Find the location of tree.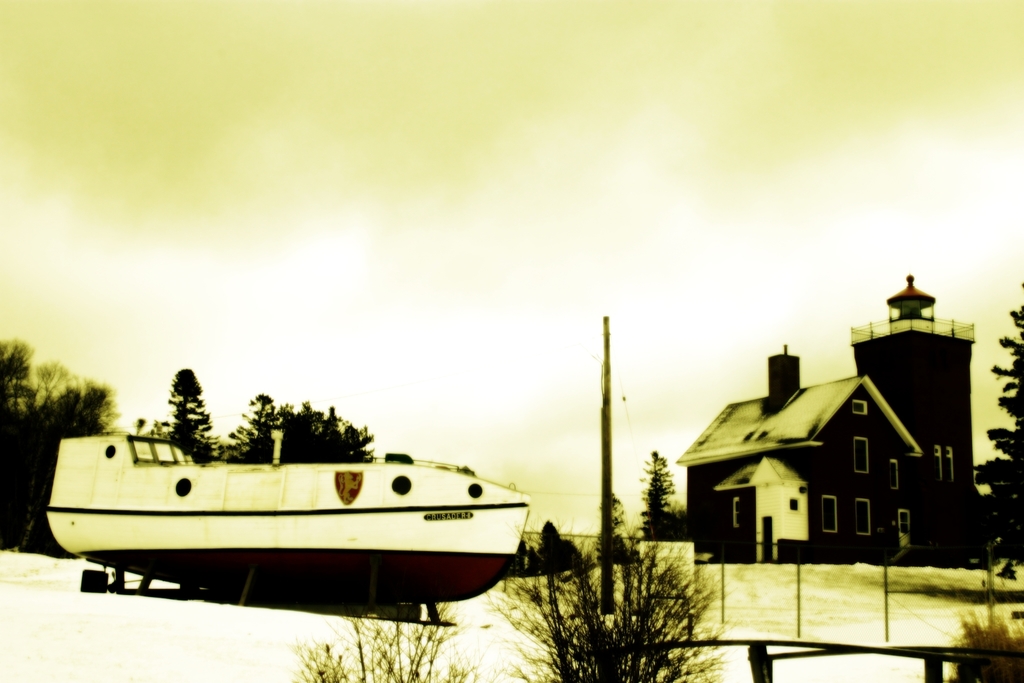
Location: {"x1": 535, "y1": 519, "x2": 557, "y2": 583}.
